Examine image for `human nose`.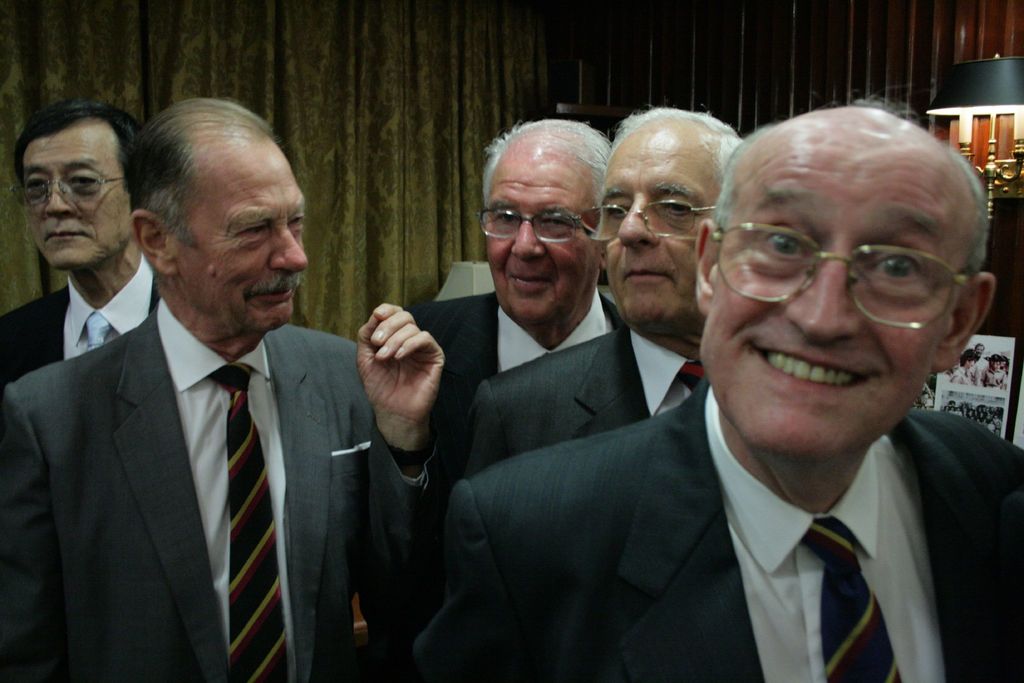
Examination result: [x1=509, y1=212, x2=548, y2=258].
